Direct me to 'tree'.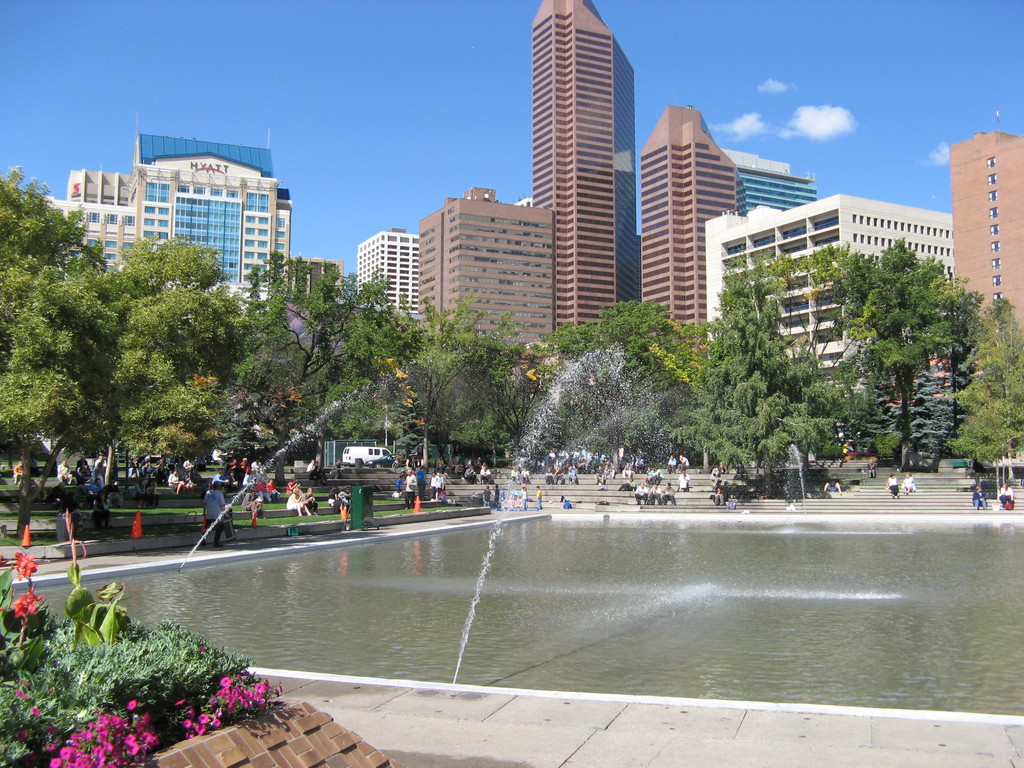
Direction: left=842, top=216, right=979, bottom=475.
